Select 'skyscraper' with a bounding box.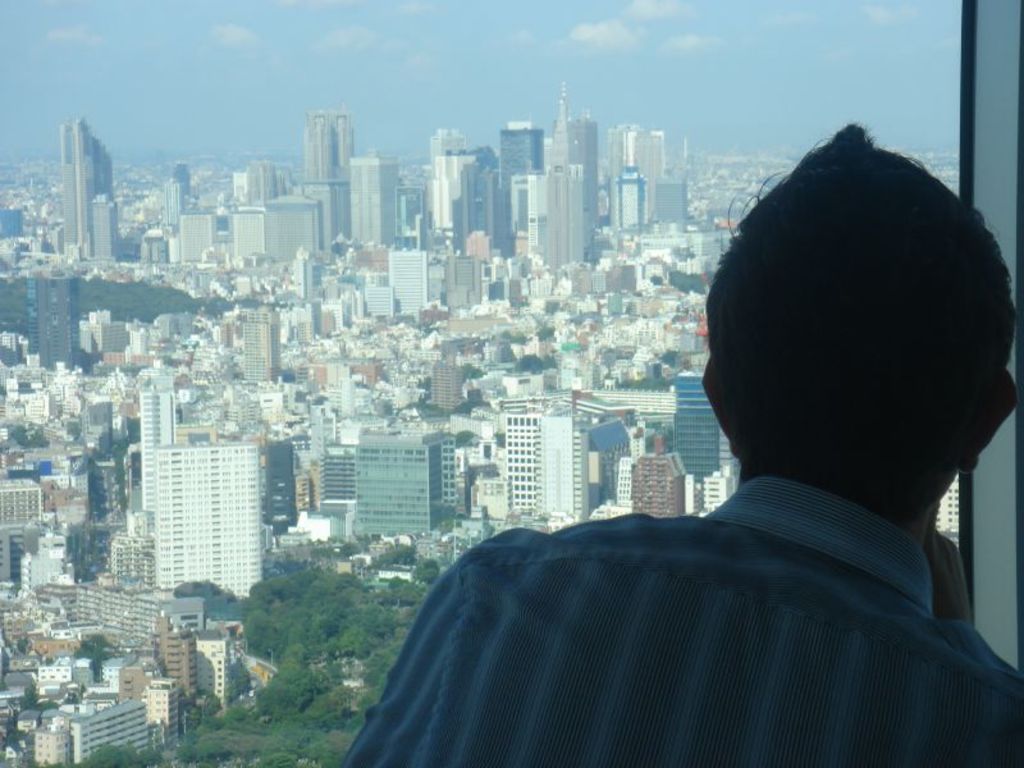
[left=303, top=105, right=356, bottom=180].
